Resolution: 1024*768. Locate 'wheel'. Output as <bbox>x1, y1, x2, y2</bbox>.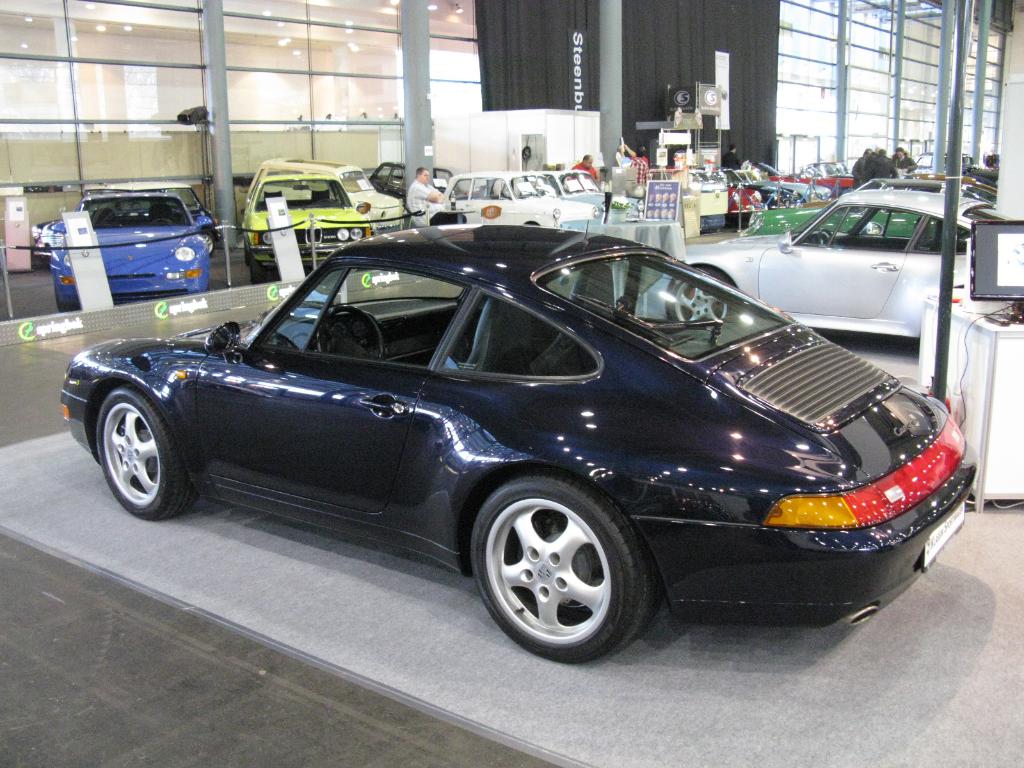
<bbox>669, 274, 731, 324</bbox>.
